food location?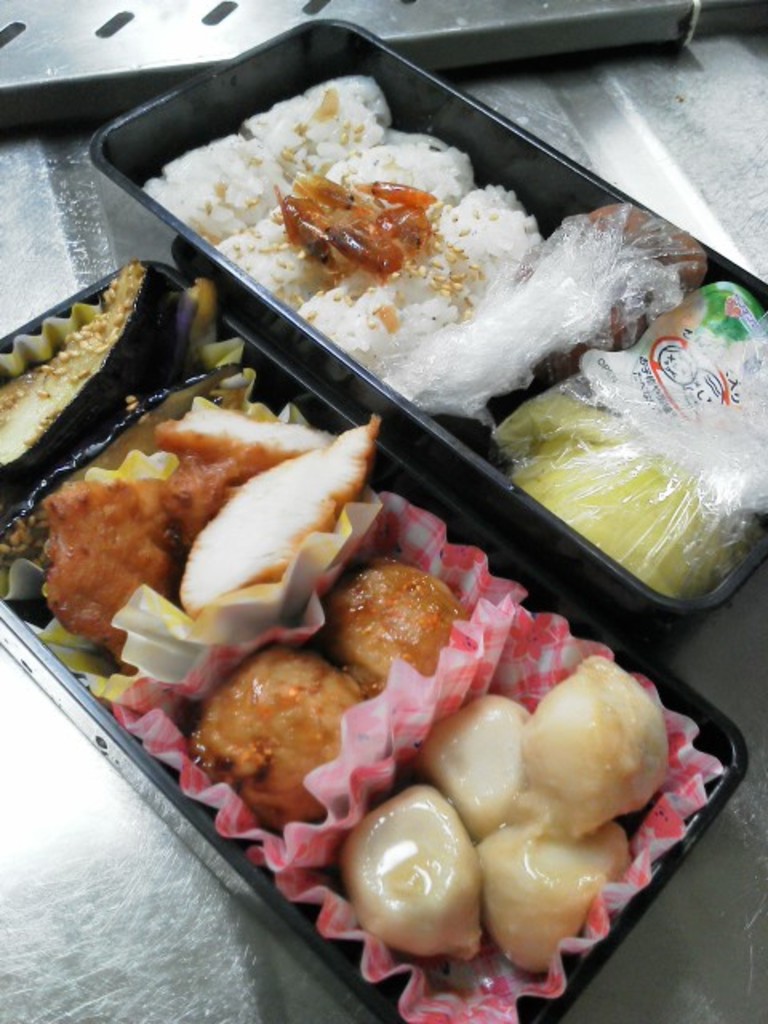
339 768 498 982
